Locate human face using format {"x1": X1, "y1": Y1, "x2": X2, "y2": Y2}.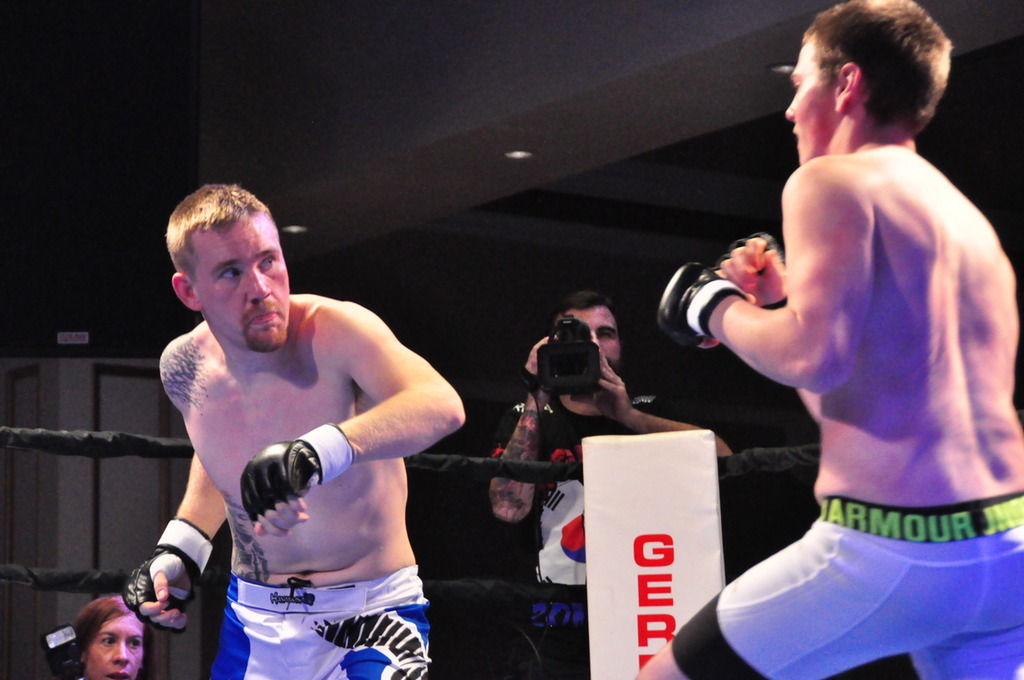
{"x1": 189, "y1": 215, "x2": 299, "y2": 350}.
